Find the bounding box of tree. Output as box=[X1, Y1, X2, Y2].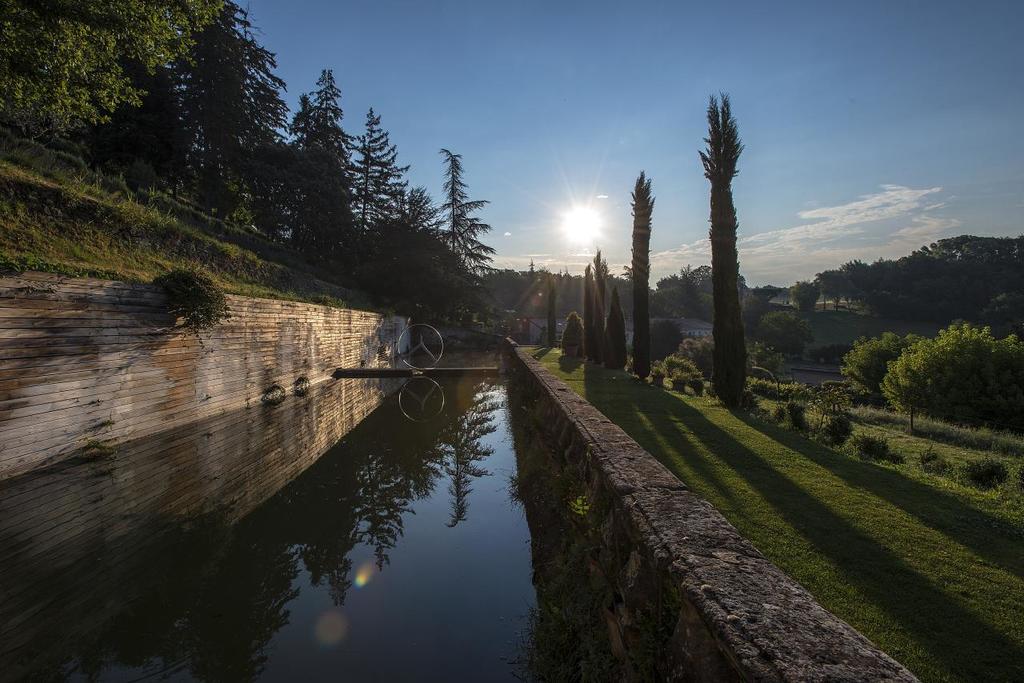
box=[751, 309, 812, 355].
